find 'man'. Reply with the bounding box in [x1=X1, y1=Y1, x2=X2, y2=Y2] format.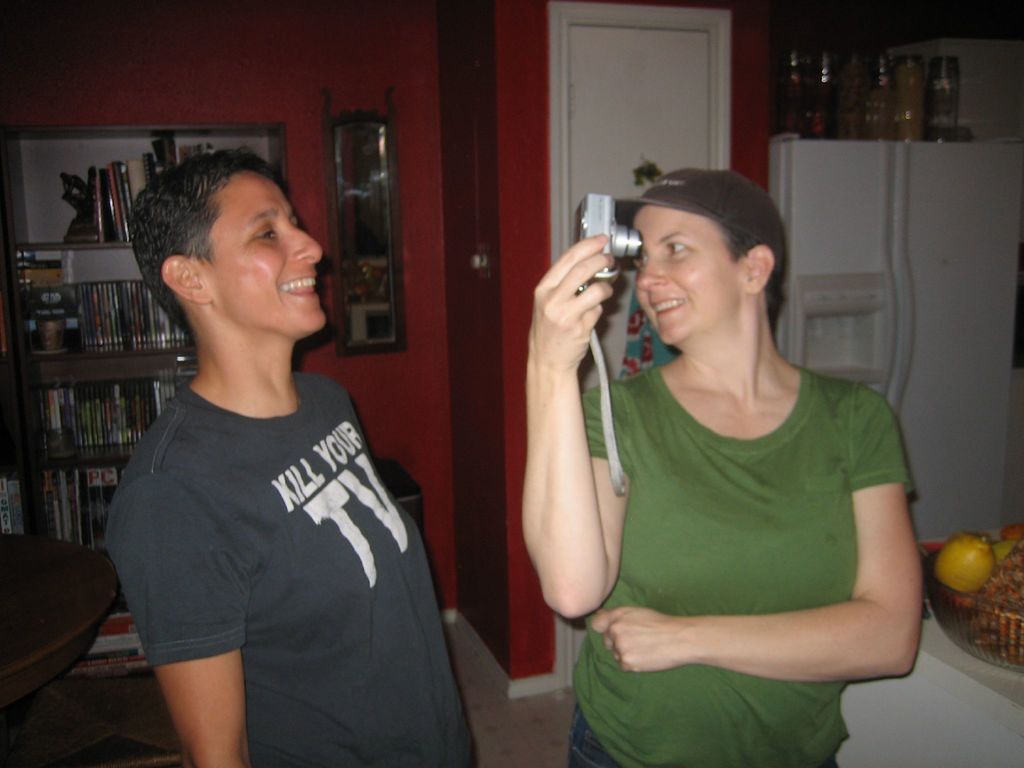
[x1=77, y1=127, x2=461, y2=753].
